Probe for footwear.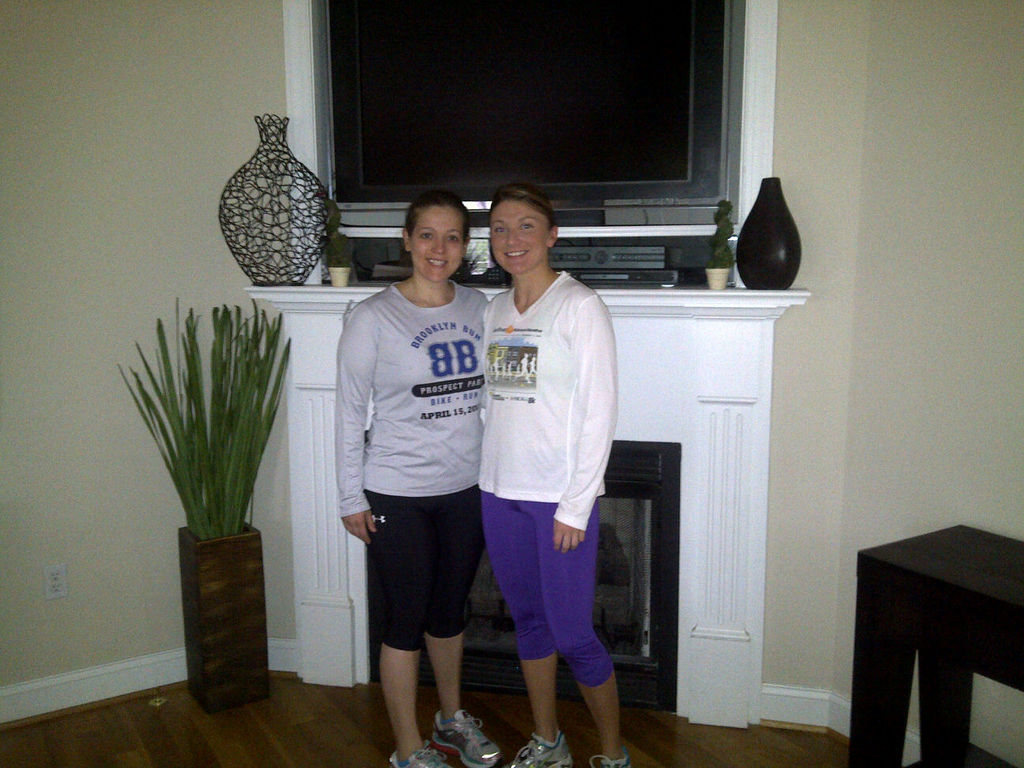
Probe result: l=591, t=752, r=629, b=767.
